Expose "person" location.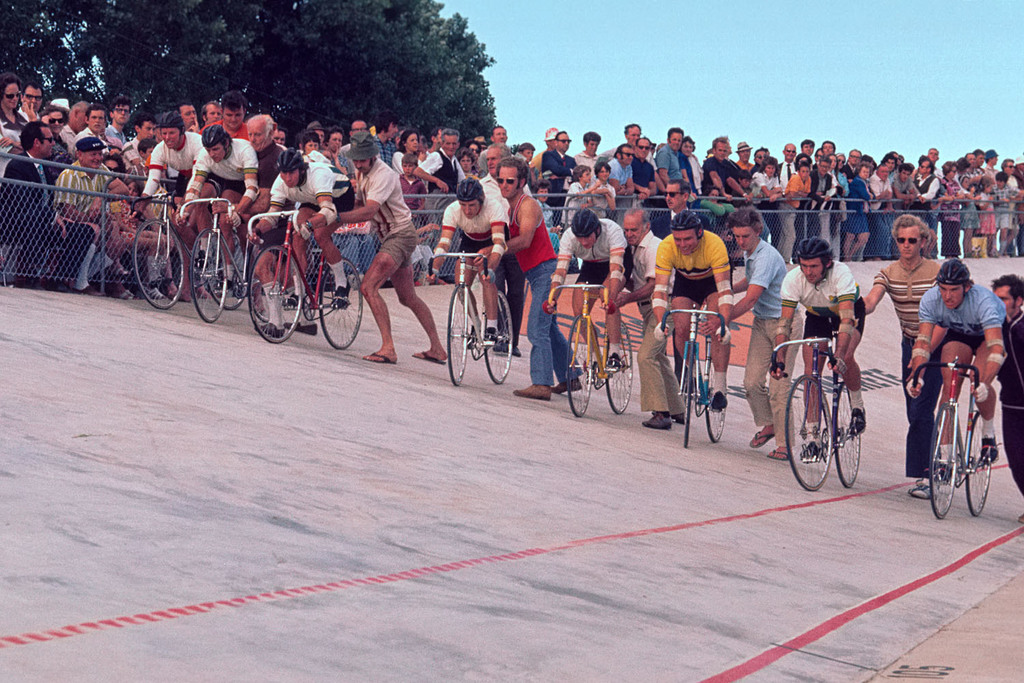
Exposed at locate(40, 102, 71, 149).
